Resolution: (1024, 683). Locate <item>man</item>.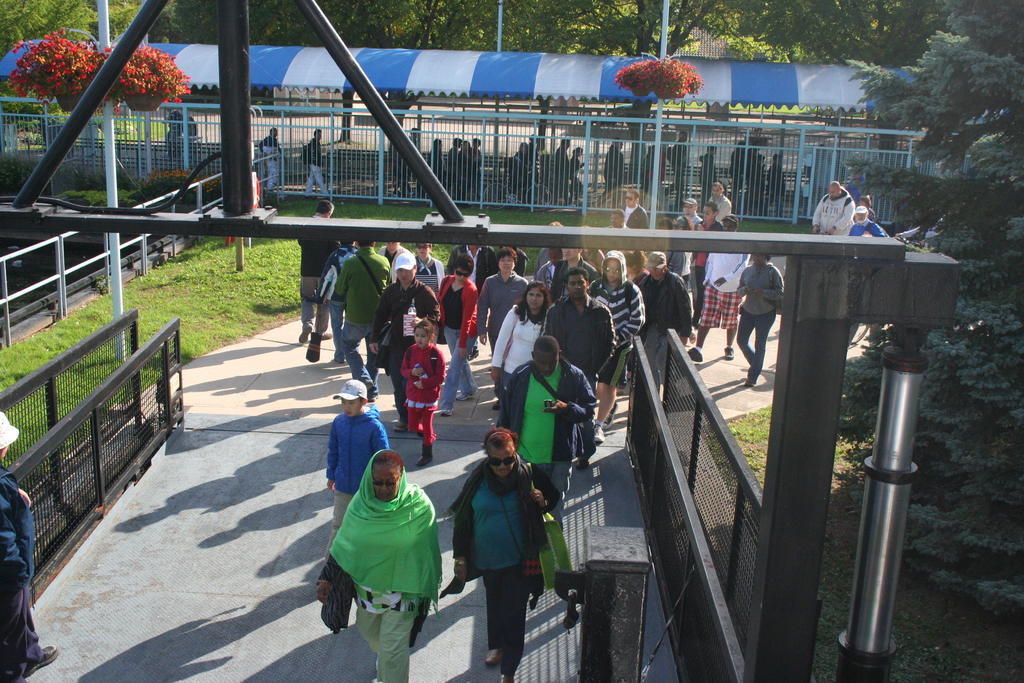
bbox=(596, 208, 634, 246).
